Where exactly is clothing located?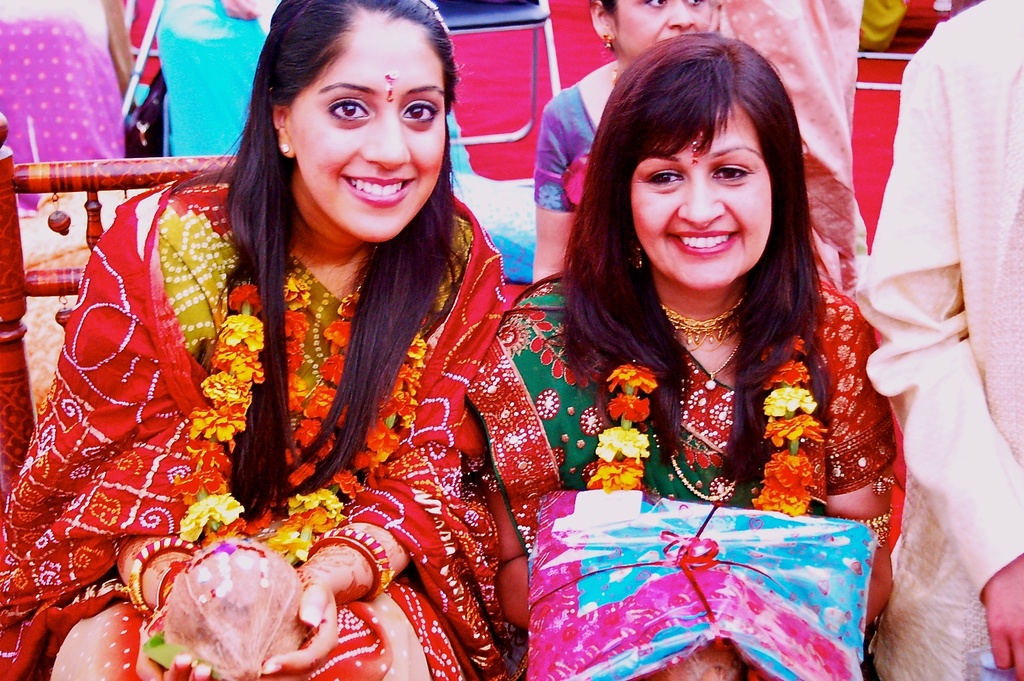
Its bounding box is (846,16,1023,680).
